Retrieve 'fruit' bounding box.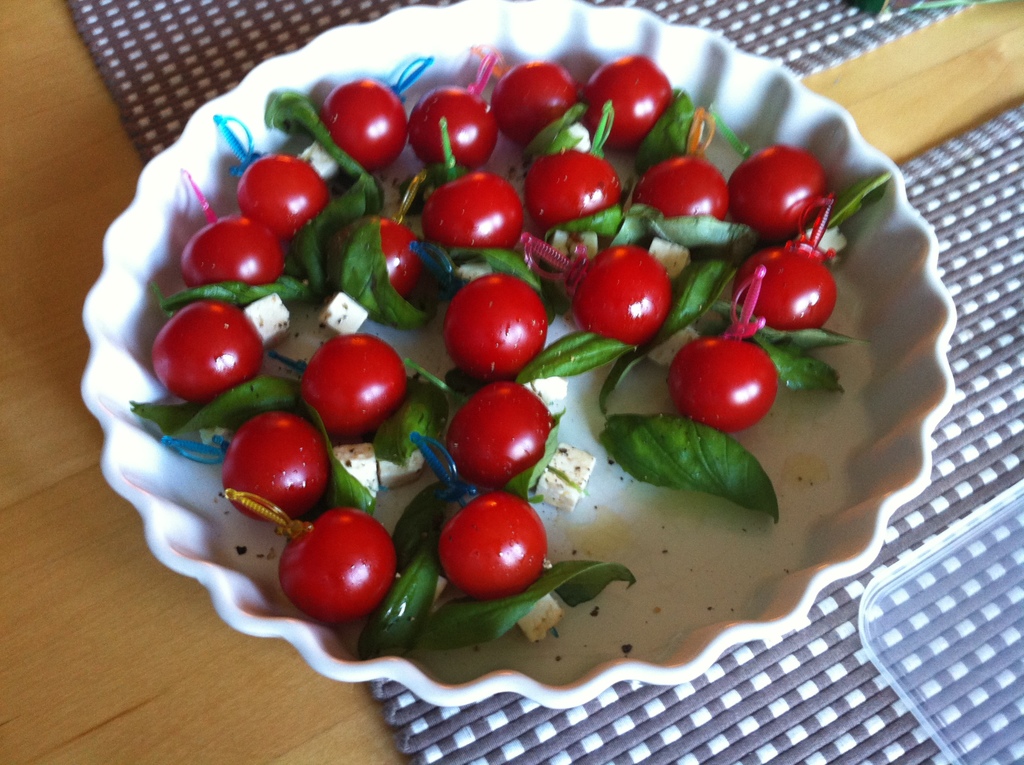
Bounding box: left=730, top=140, right=835, bottom=241.
